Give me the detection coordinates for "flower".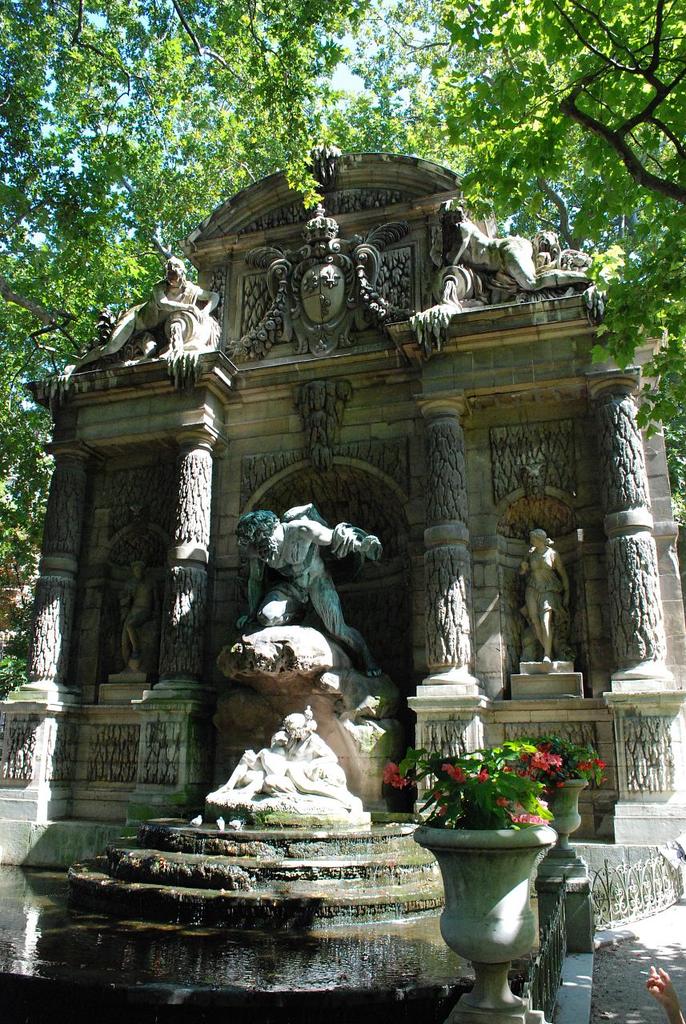
bbox=(438, 806, 449, 818).
